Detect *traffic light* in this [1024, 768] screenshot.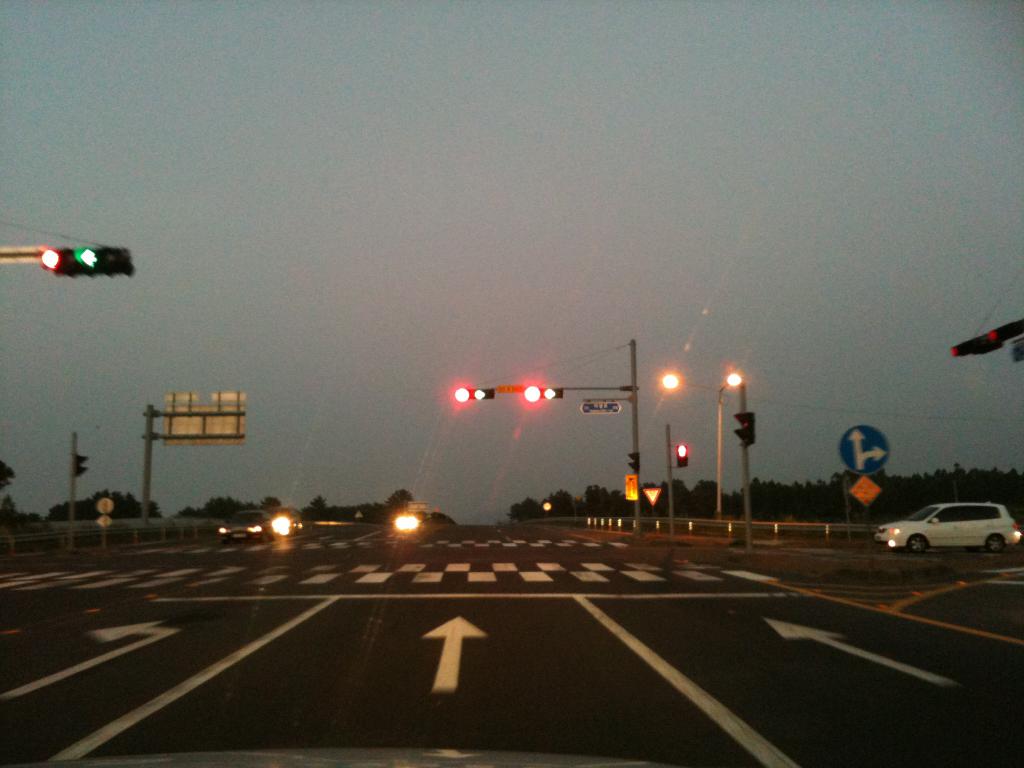
Detection: {"x1": 76, "y1": 454, "x2": 90, "y2": 476}.
